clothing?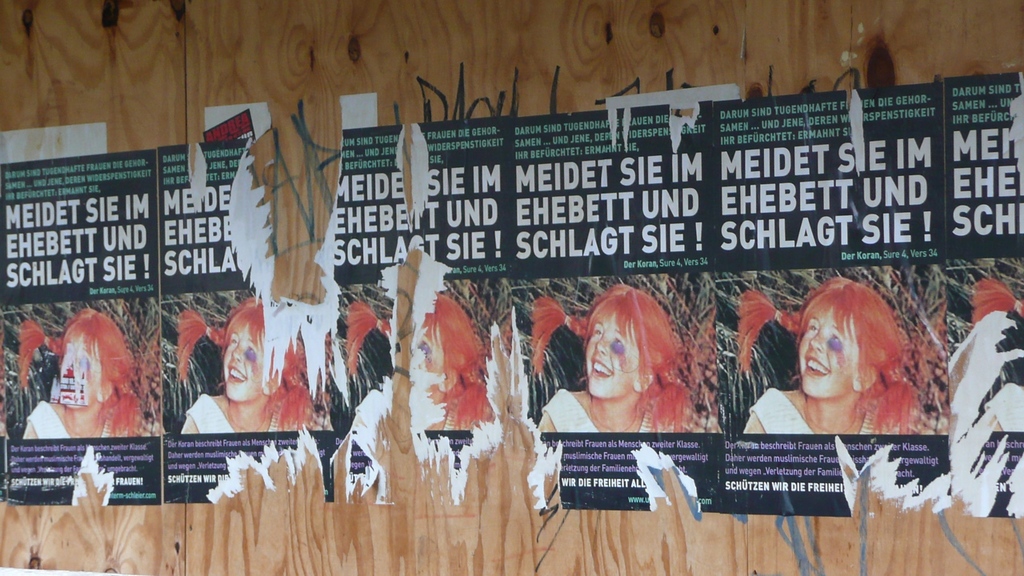
pyautogui.locateOnScreen(984, 385, 1023, 436)
